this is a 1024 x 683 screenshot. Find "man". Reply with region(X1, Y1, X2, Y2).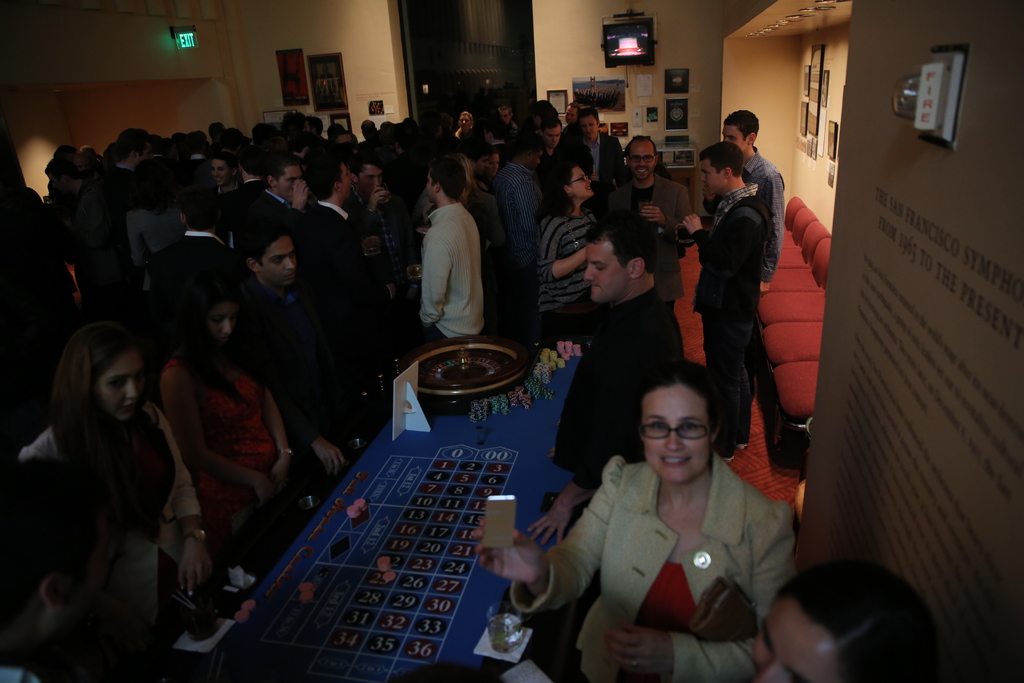
region(204, 158, 225, 193).
